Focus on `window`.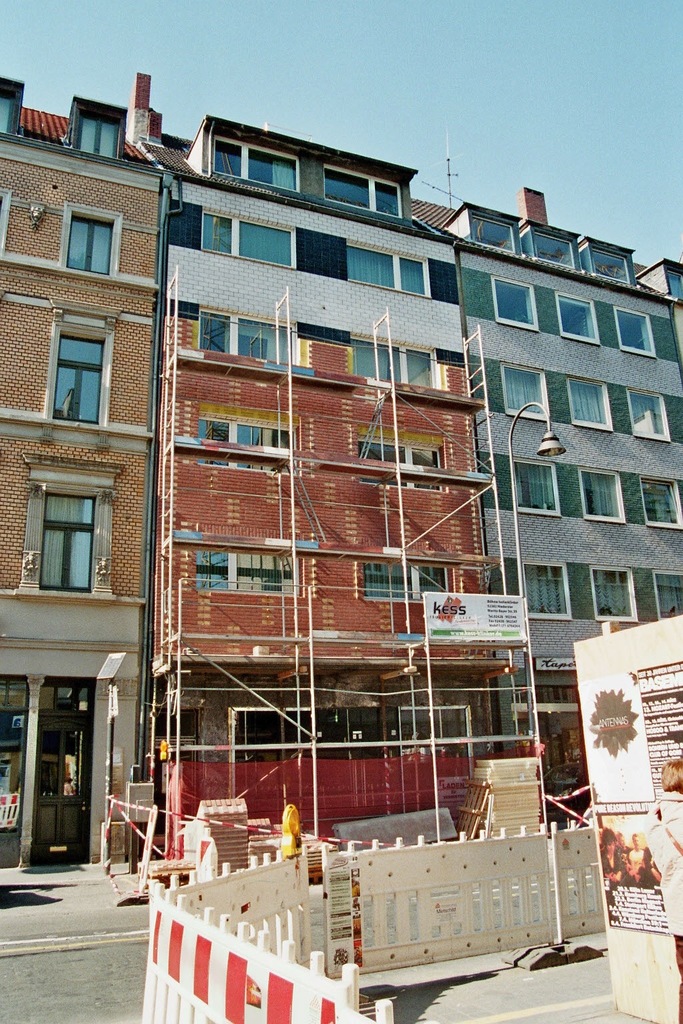
Focused at region(193, 309, 300, 370).
